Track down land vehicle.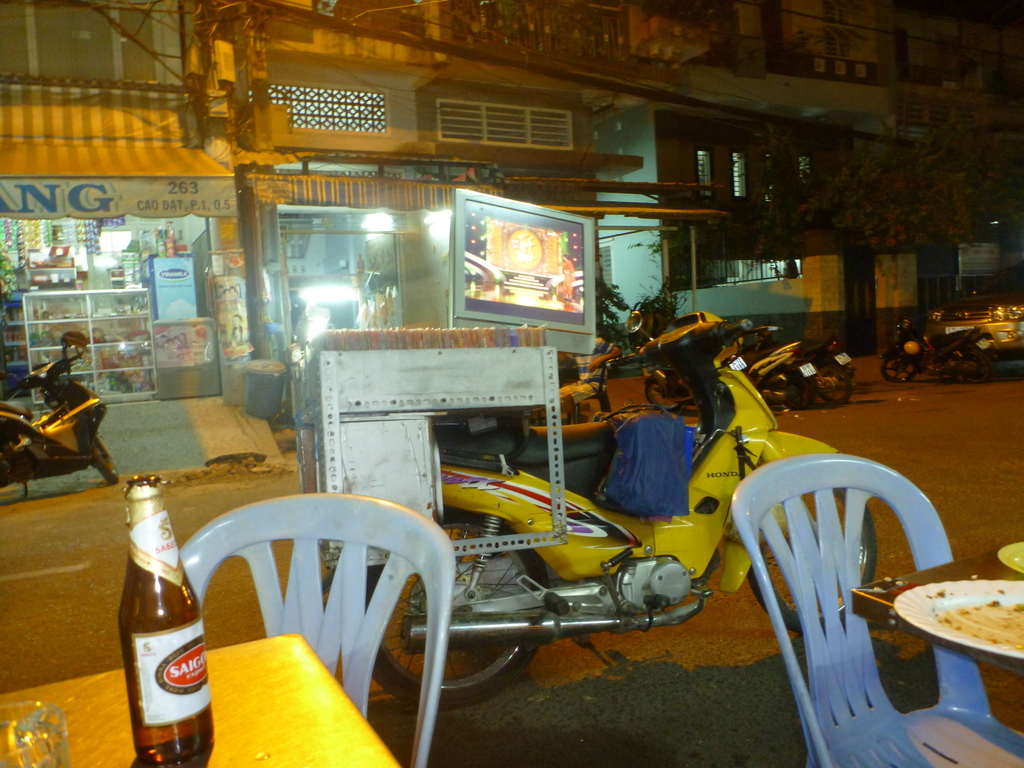
Tracked to left=881, top=316, right=997, bottom=383.
